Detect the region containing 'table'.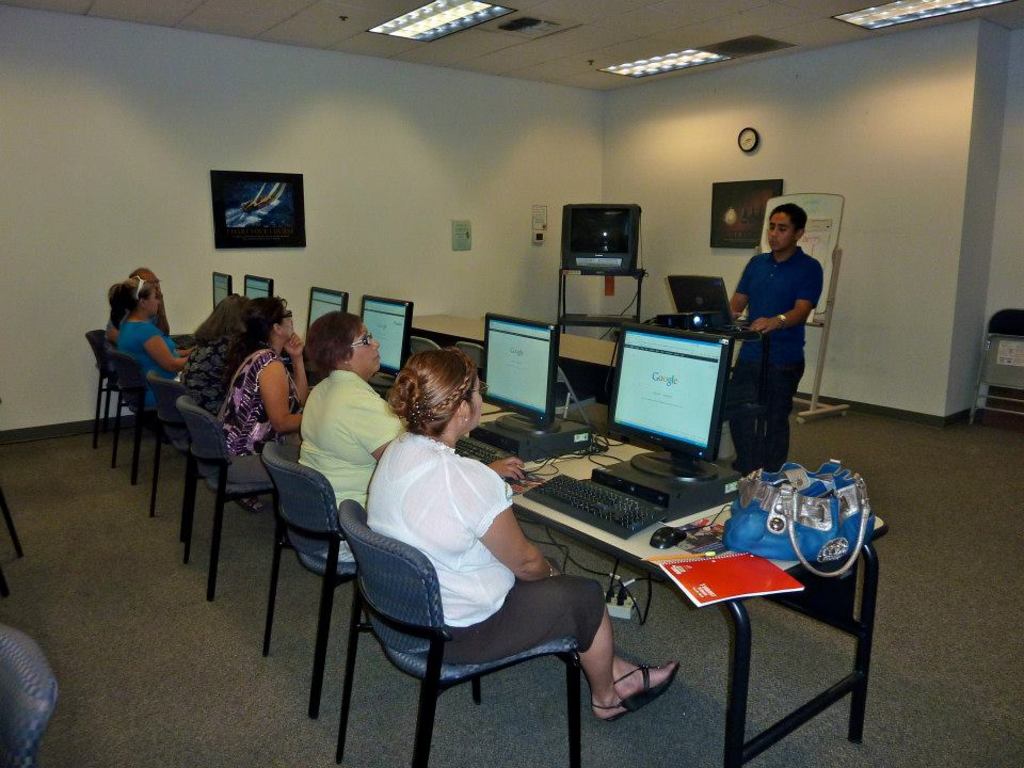
(x1=404, y1=308, x2=615, y2=374).
